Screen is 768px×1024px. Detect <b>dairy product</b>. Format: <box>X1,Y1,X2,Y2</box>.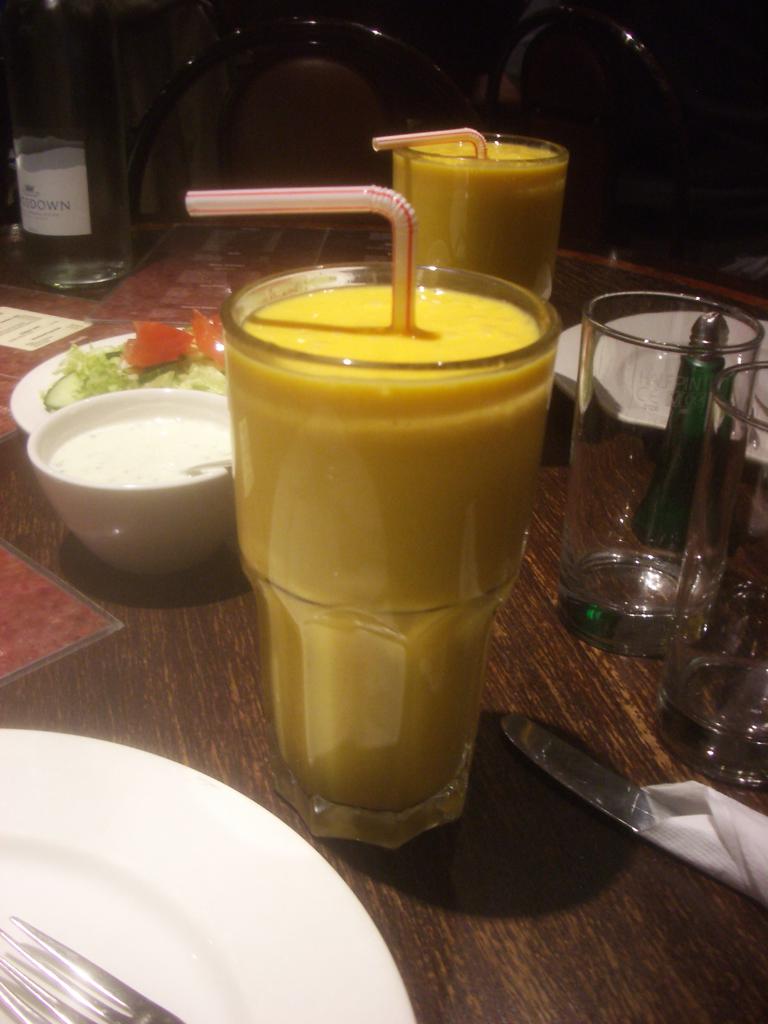
<box>380,140,546,281</box>.
